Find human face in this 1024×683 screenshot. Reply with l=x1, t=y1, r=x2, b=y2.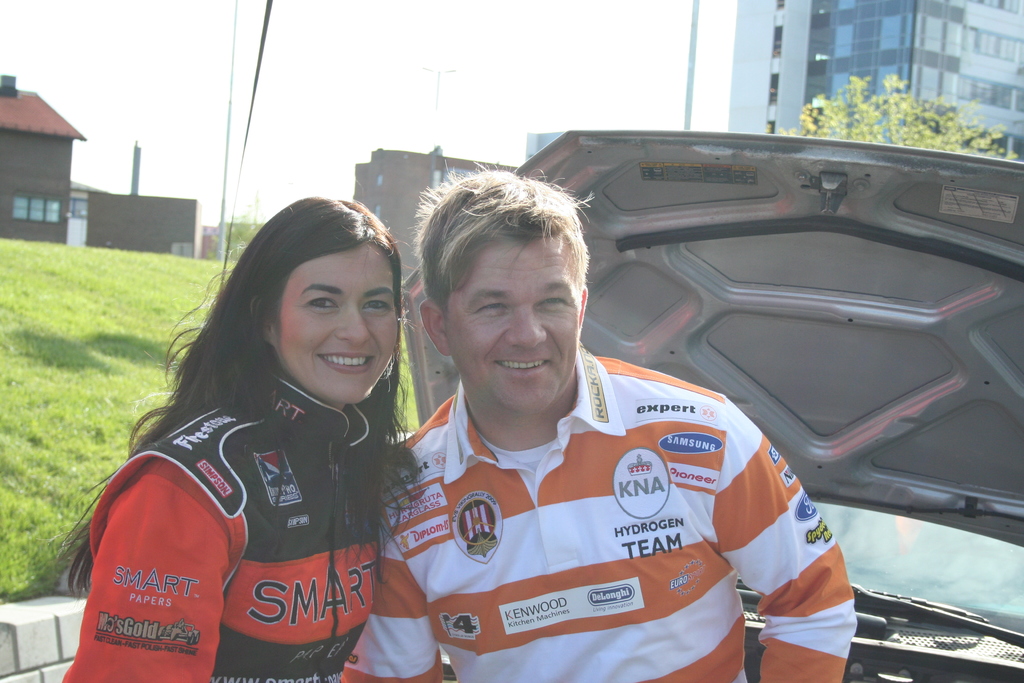
l=280, t=242, r=397, b=408.
